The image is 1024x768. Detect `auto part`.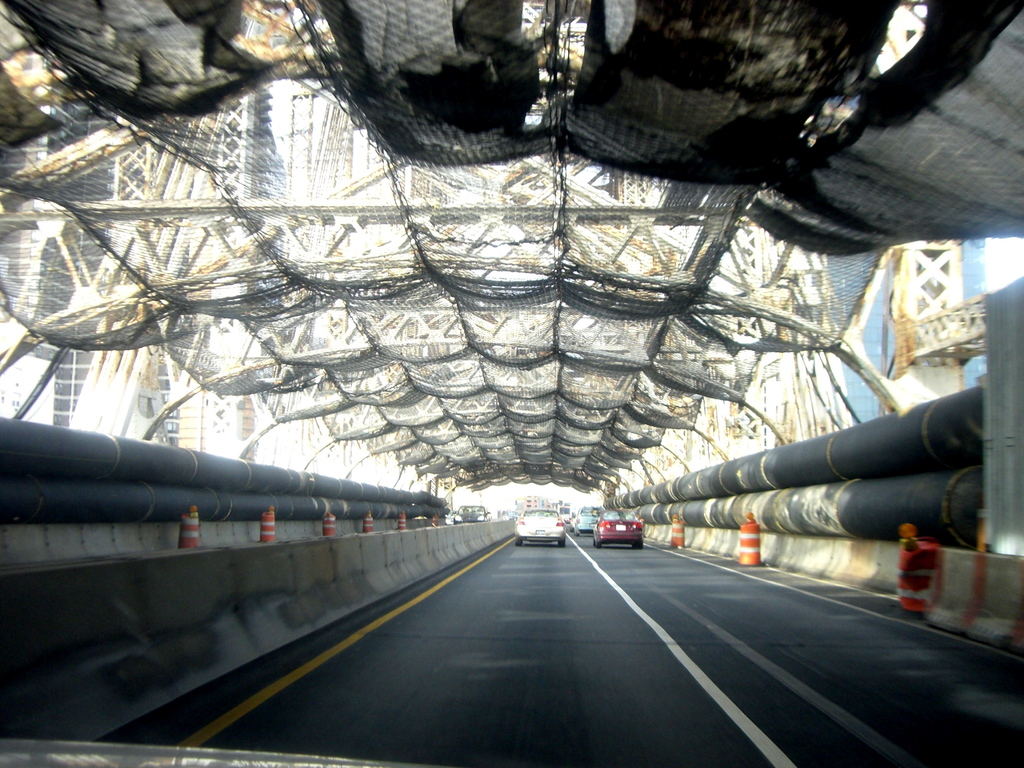
Detection: BBox(525, 508, 566, 520).
